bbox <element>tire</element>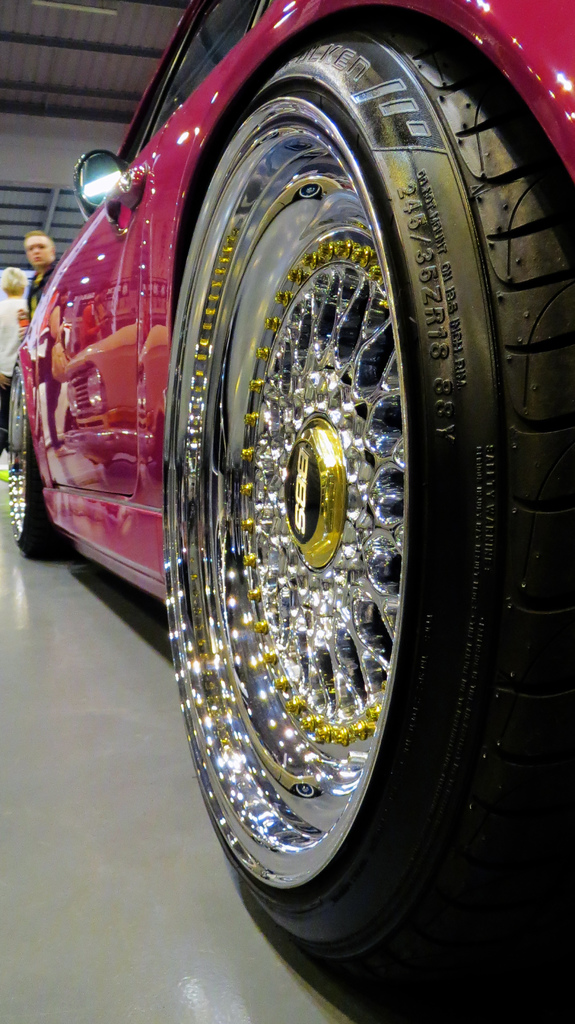
131/33/534/962
